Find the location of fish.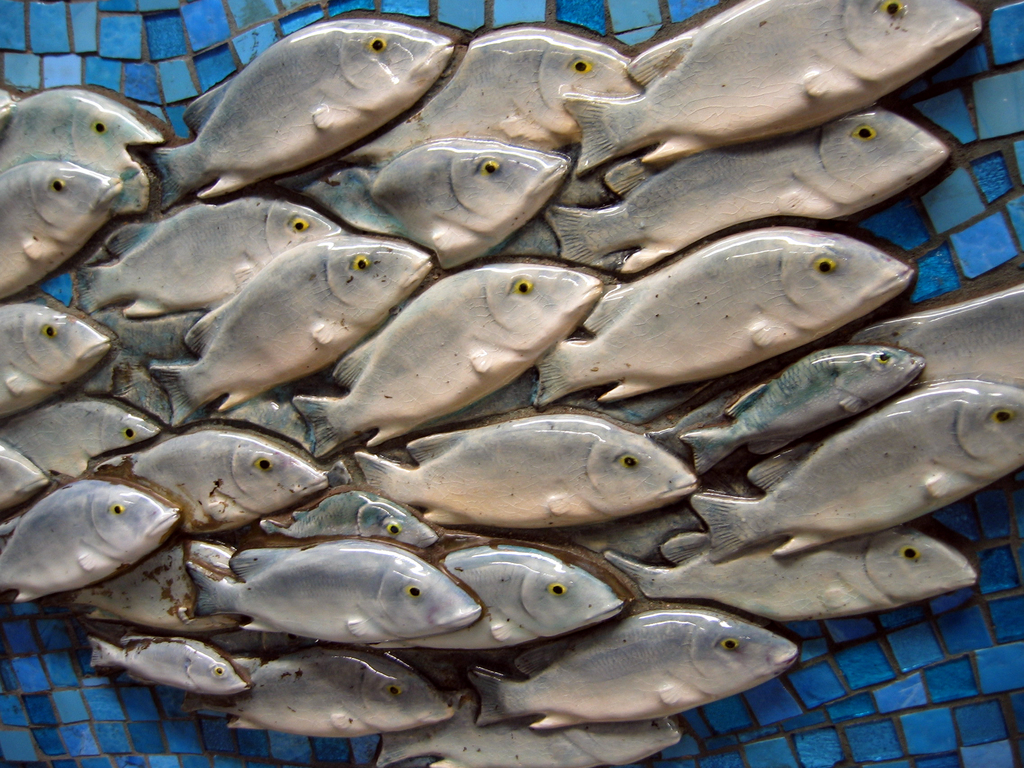
Location: 69,201,338,320.
